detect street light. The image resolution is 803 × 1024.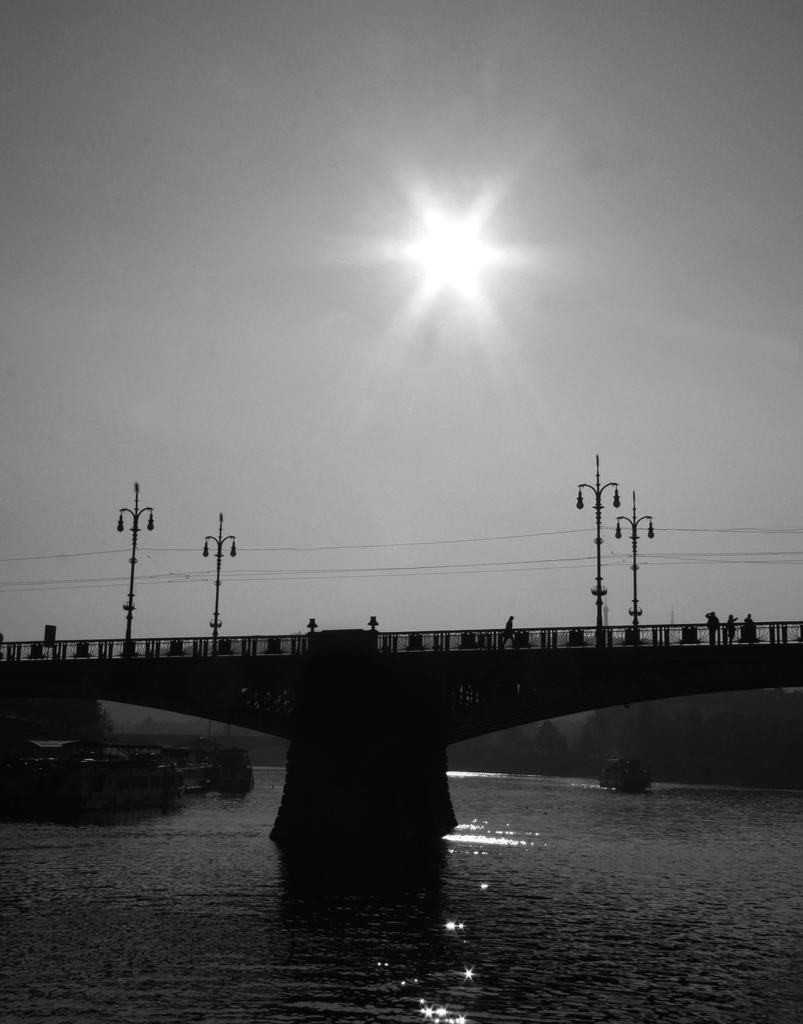
left=613, top=490, right=656, bottom=641.
